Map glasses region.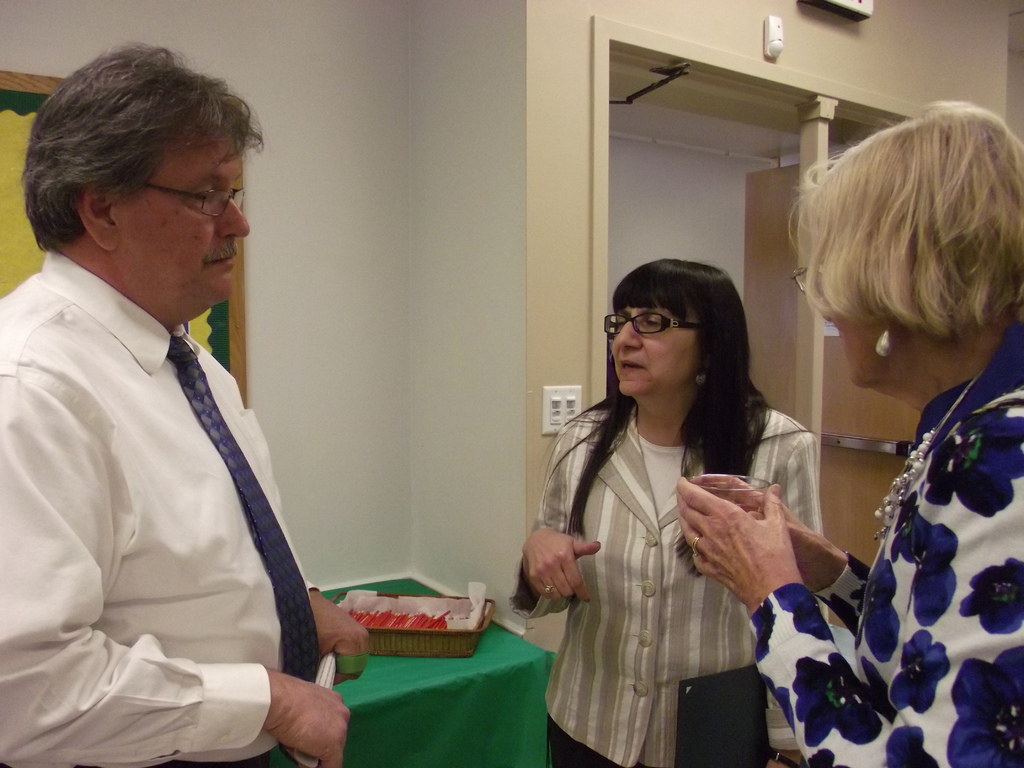
Mapped to left=124, top=177, right=244, bottom=220.
